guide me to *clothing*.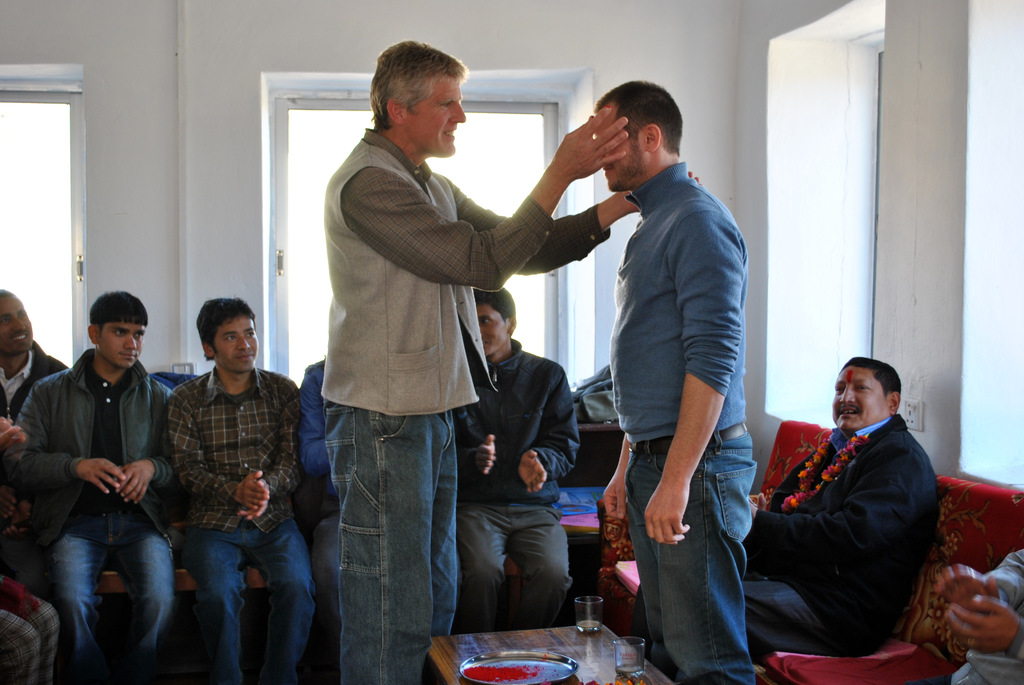
Guidance: region(948, 551, 1023, 684).
